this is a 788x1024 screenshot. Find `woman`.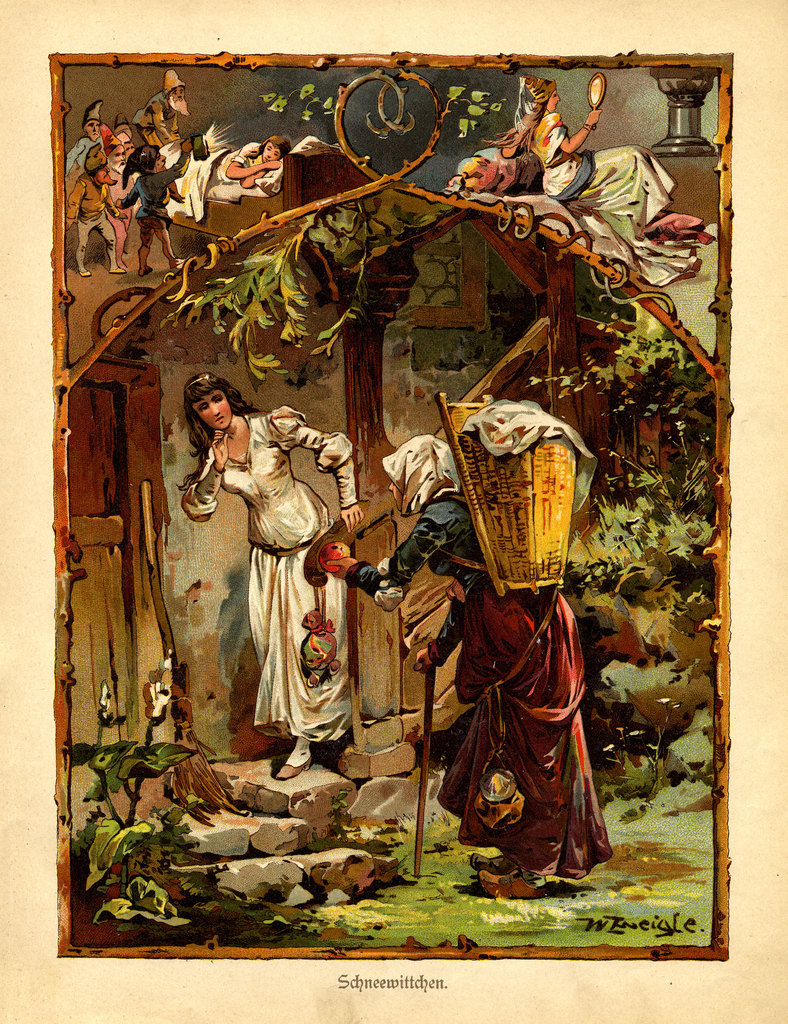
Bounding box: select_region(178, 373, 351, 786).
